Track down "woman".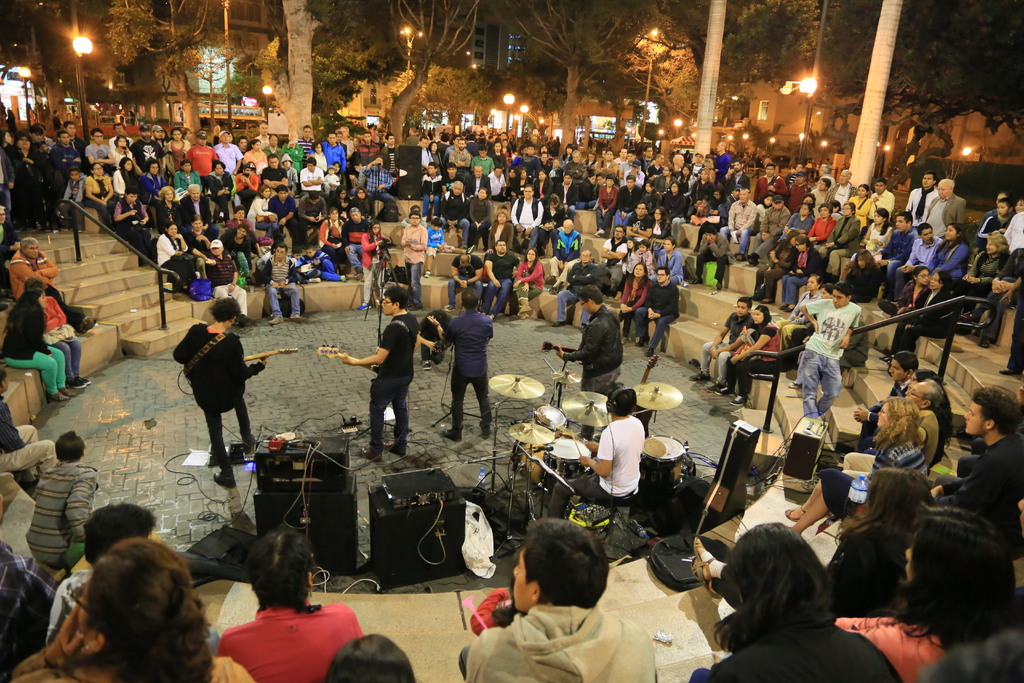
Tracked to locate(141, 156, 167, 210).
